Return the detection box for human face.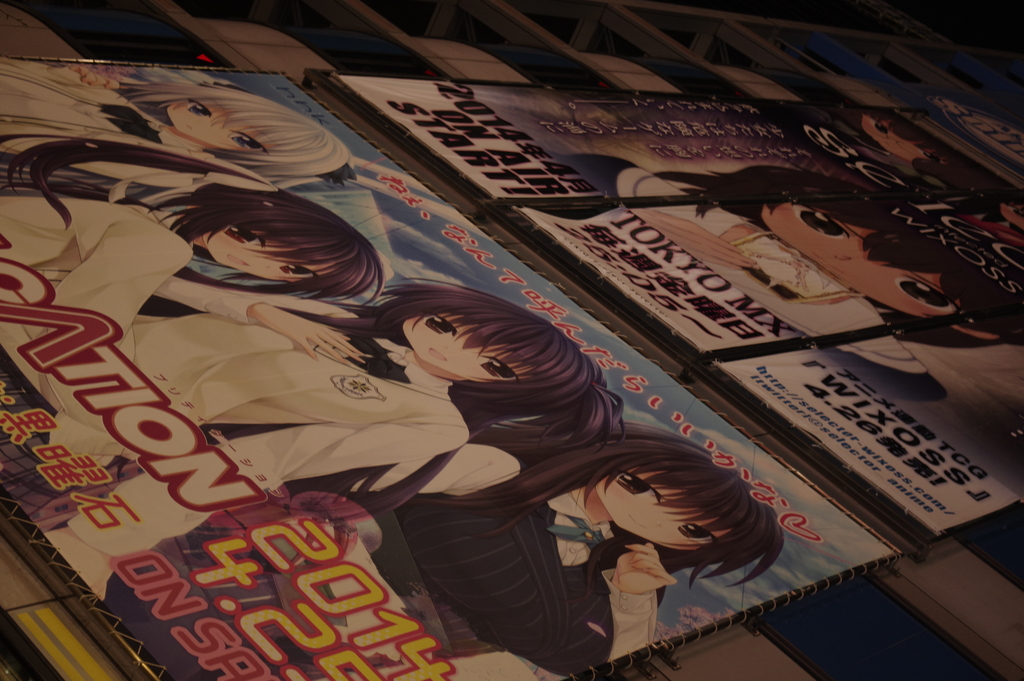
x1=862 y1=119 x2=942 y2=165.
